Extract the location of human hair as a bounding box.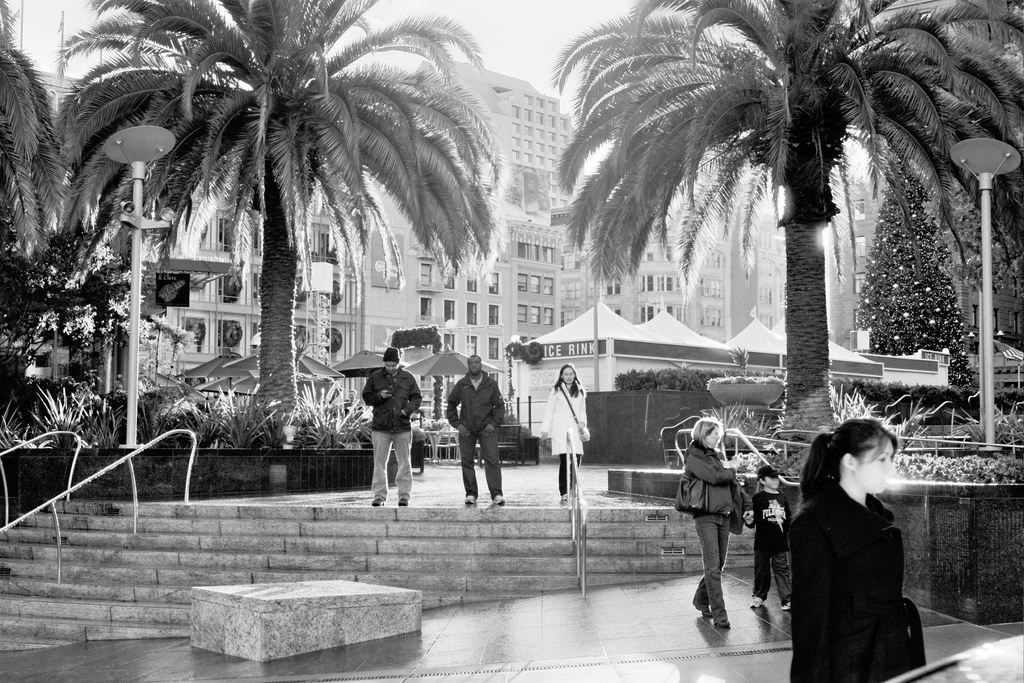
bbox=[555, 362, 585, 400].
